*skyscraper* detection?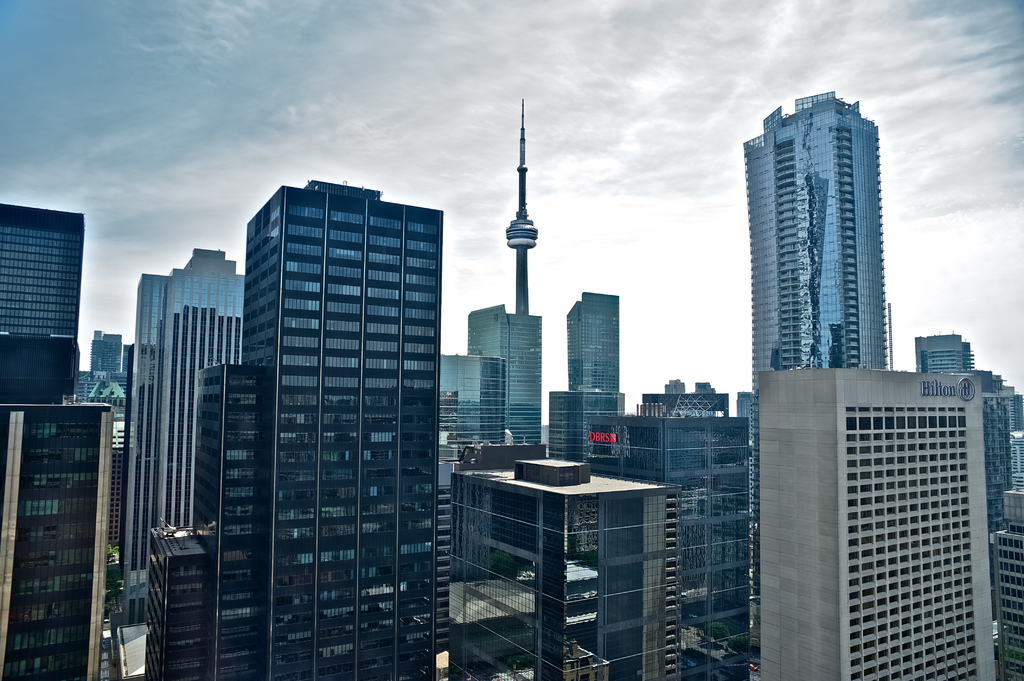
bbox=[465, 304, 547, 439]
